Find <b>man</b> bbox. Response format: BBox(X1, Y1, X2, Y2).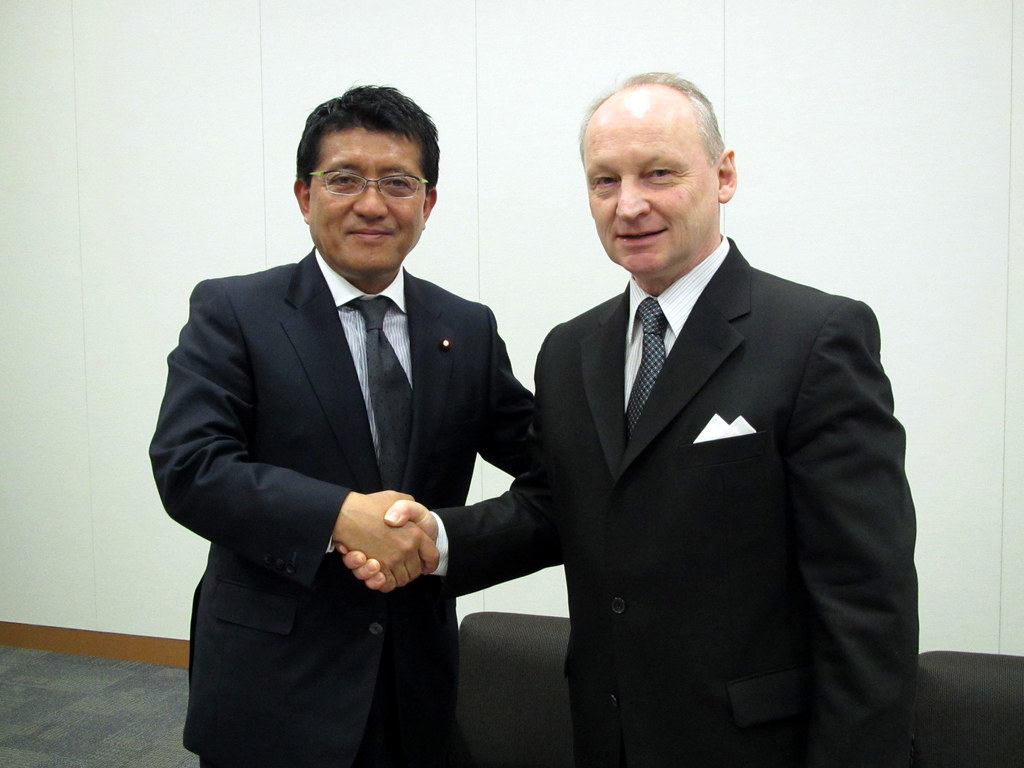
BBox(334, 70, 920, 767).
